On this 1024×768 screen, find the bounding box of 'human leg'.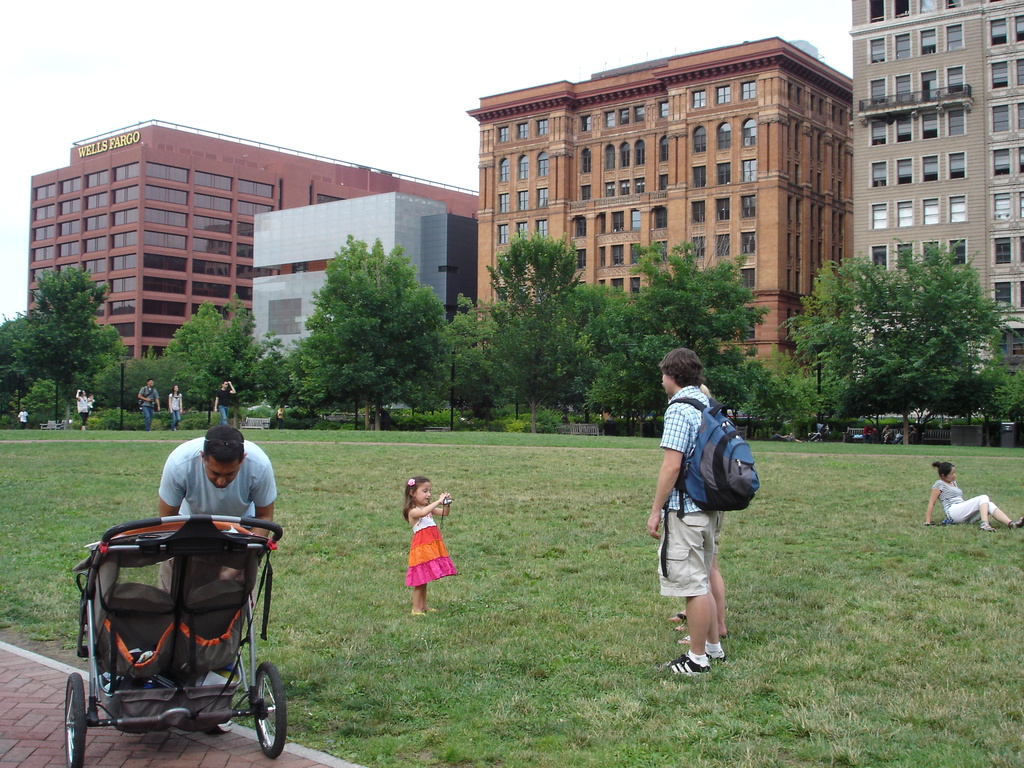
Bounding box: locate(150, 412, 154, 427).
